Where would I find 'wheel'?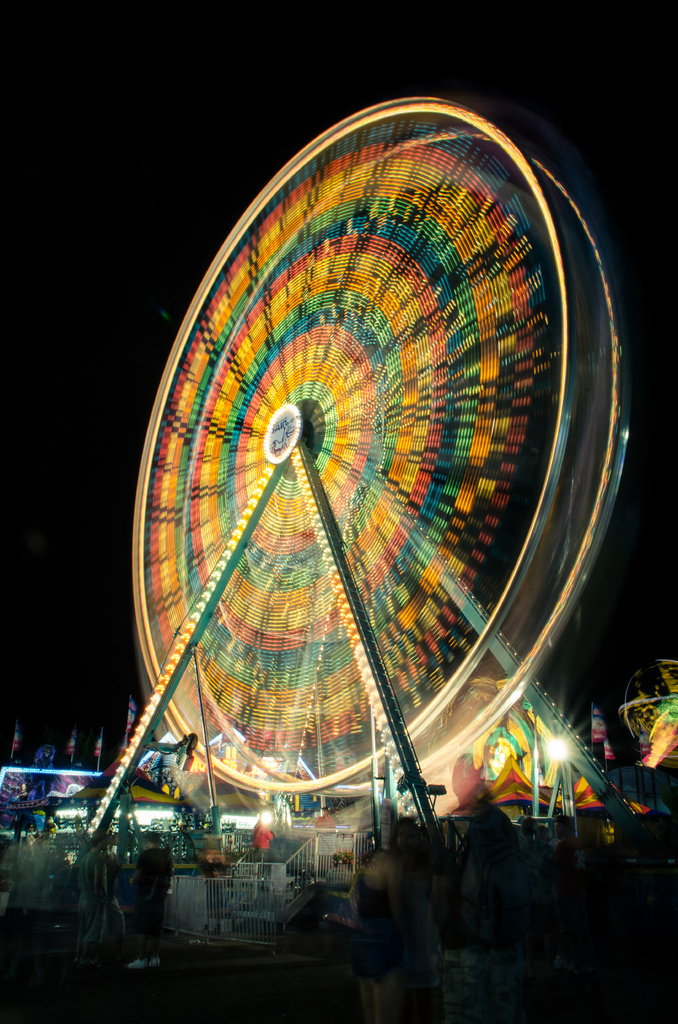
At 135:129:626:842.
